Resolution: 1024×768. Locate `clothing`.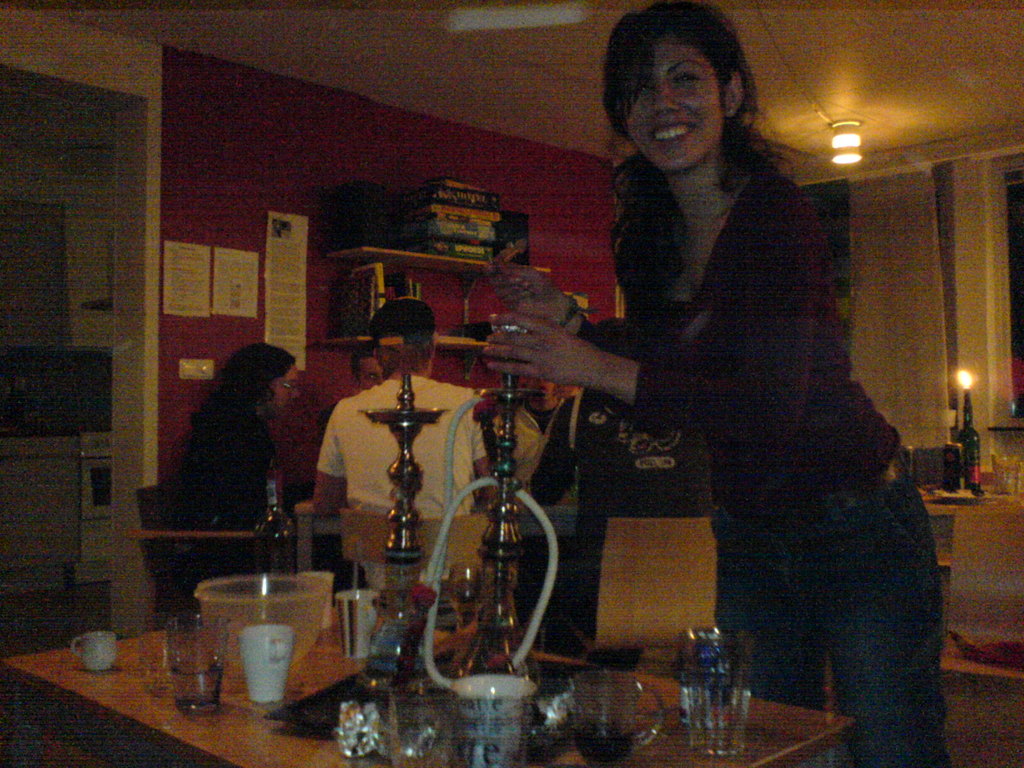
535 378 717 627.
